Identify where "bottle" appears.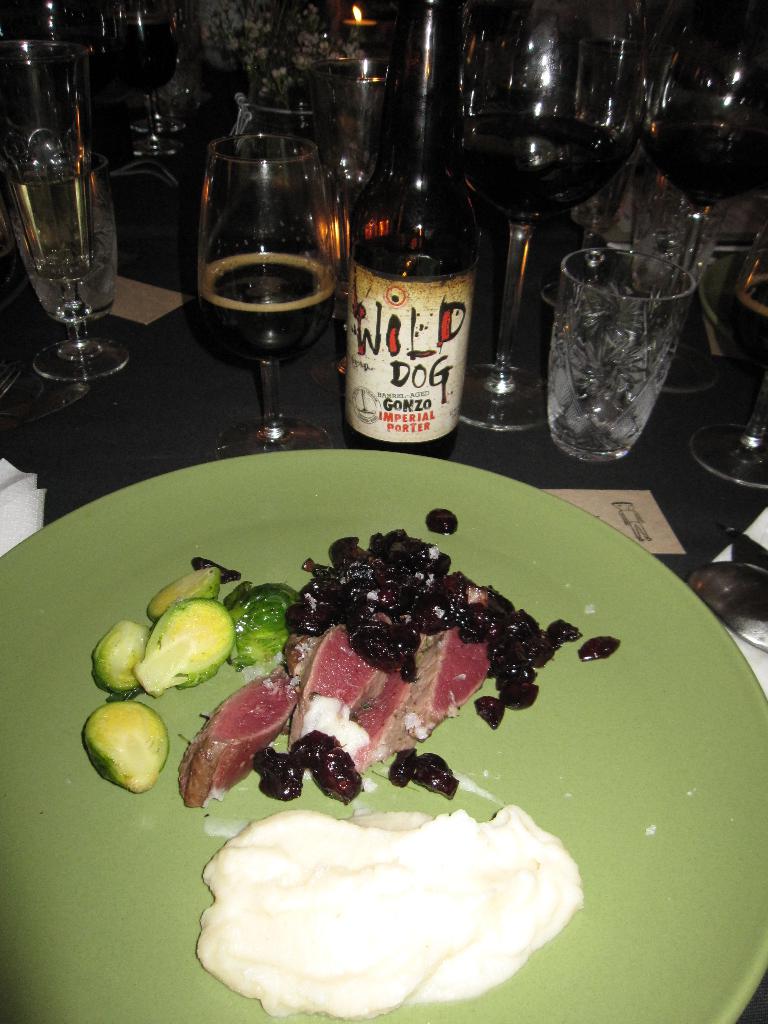
Appears at [338, 120, 484, 435].
